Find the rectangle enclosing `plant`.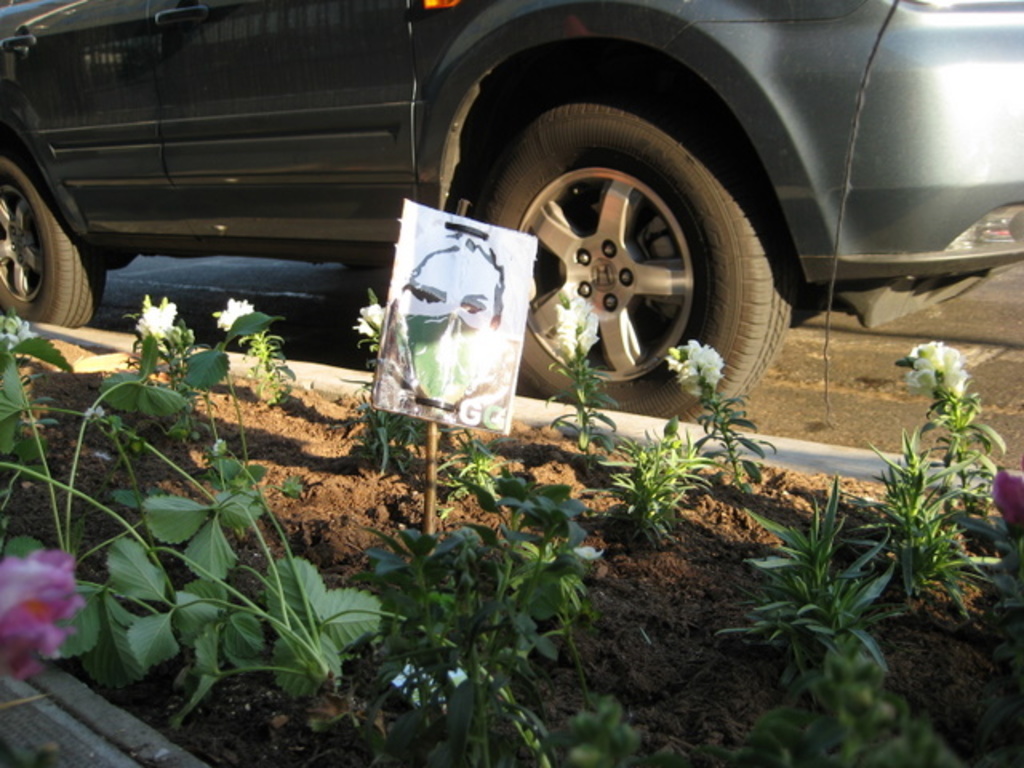
x1=722, y1=630, x2=971, y2=766.
